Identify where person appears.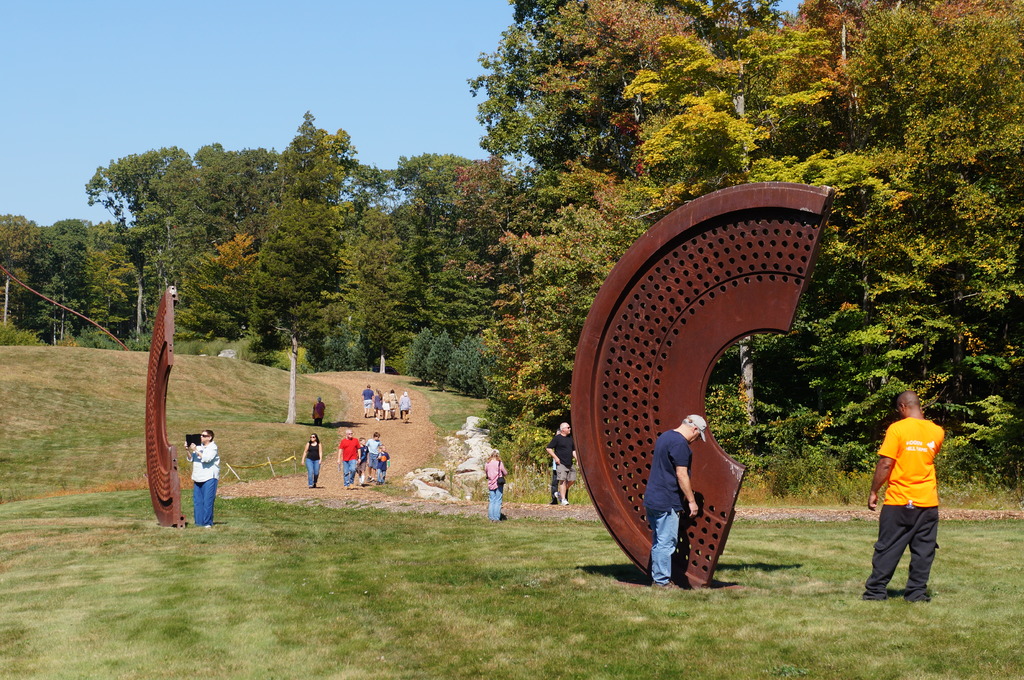
Appears at (left=646, top=415, right=709, bottom=587).
